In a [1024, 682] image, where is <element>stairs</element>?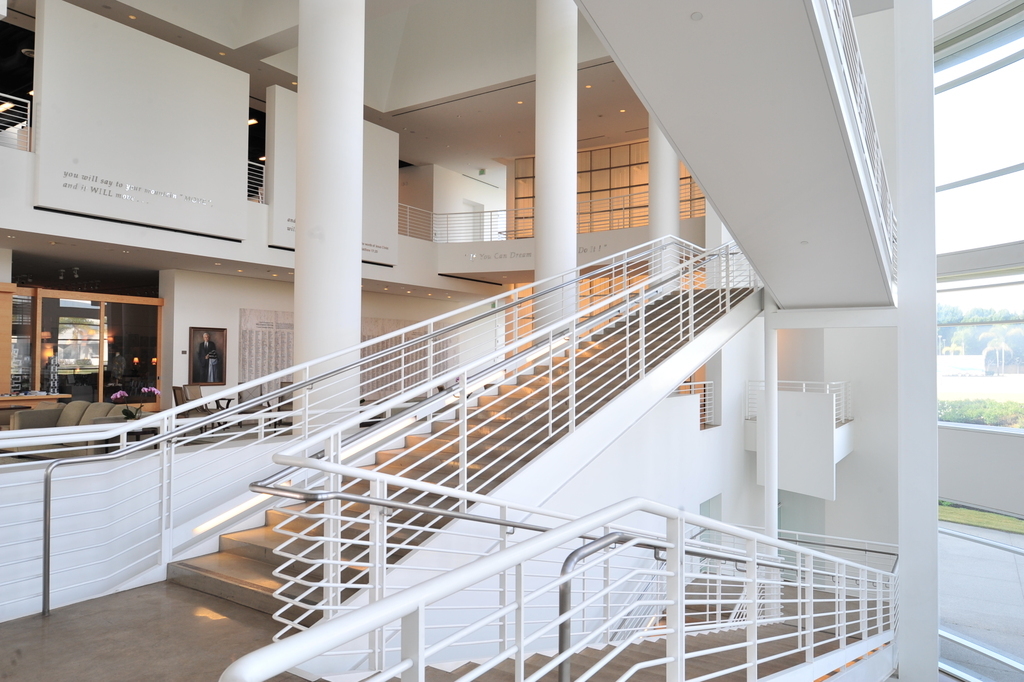
<box>0,281,901,681</box>.
